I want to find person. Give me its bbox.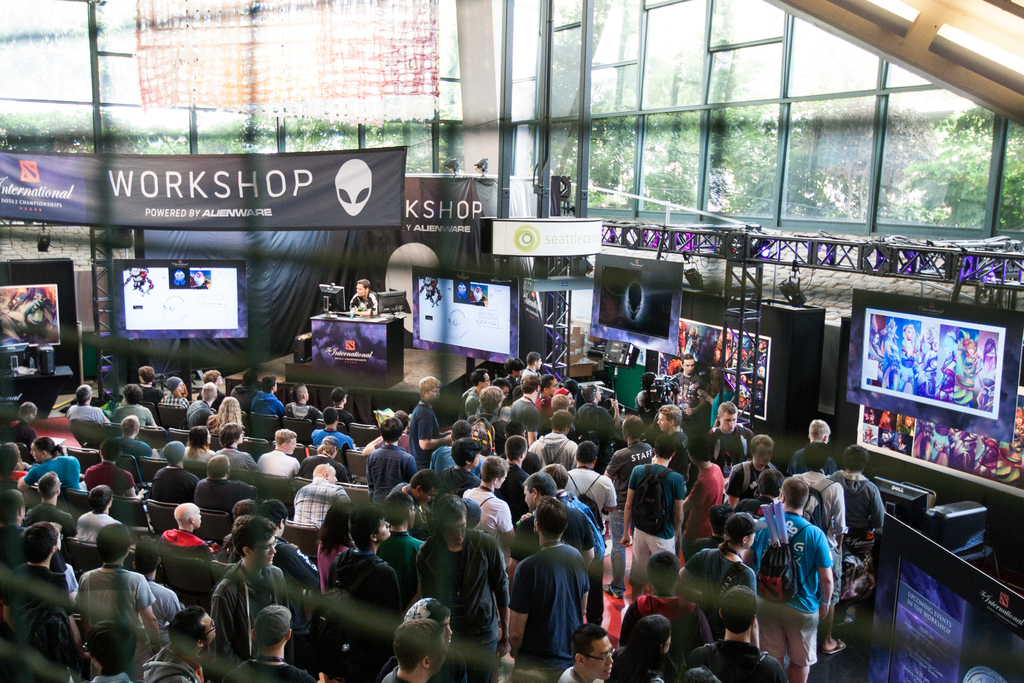
<bbox>23, 434, 82, 499</bbox>.
